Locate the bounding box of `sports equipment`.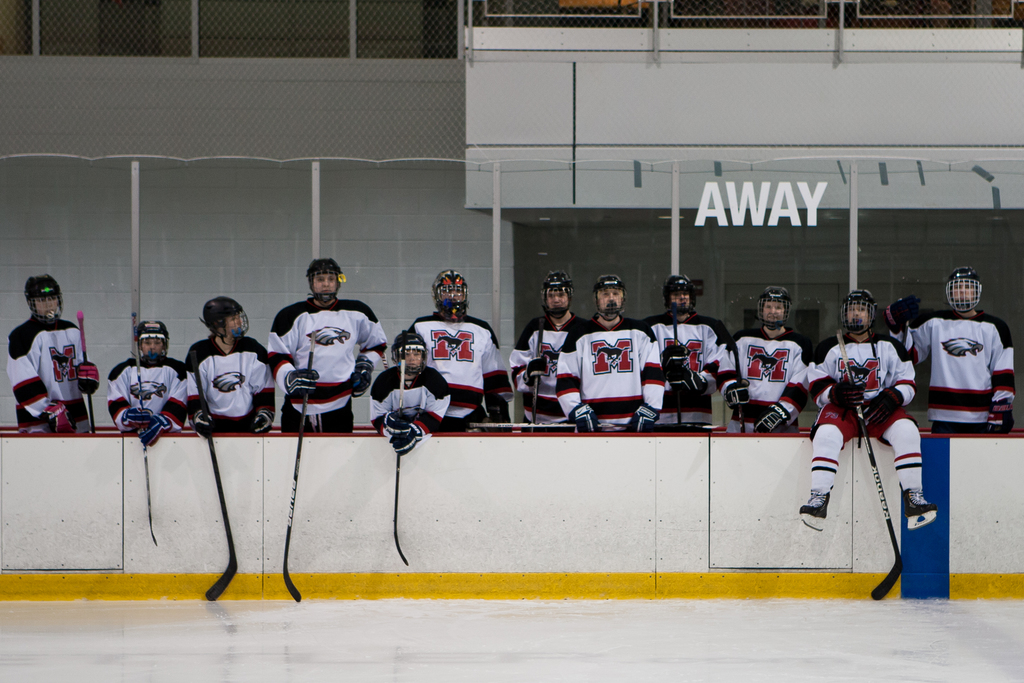
Bounding box: locate(726, 338, 745, 432).
